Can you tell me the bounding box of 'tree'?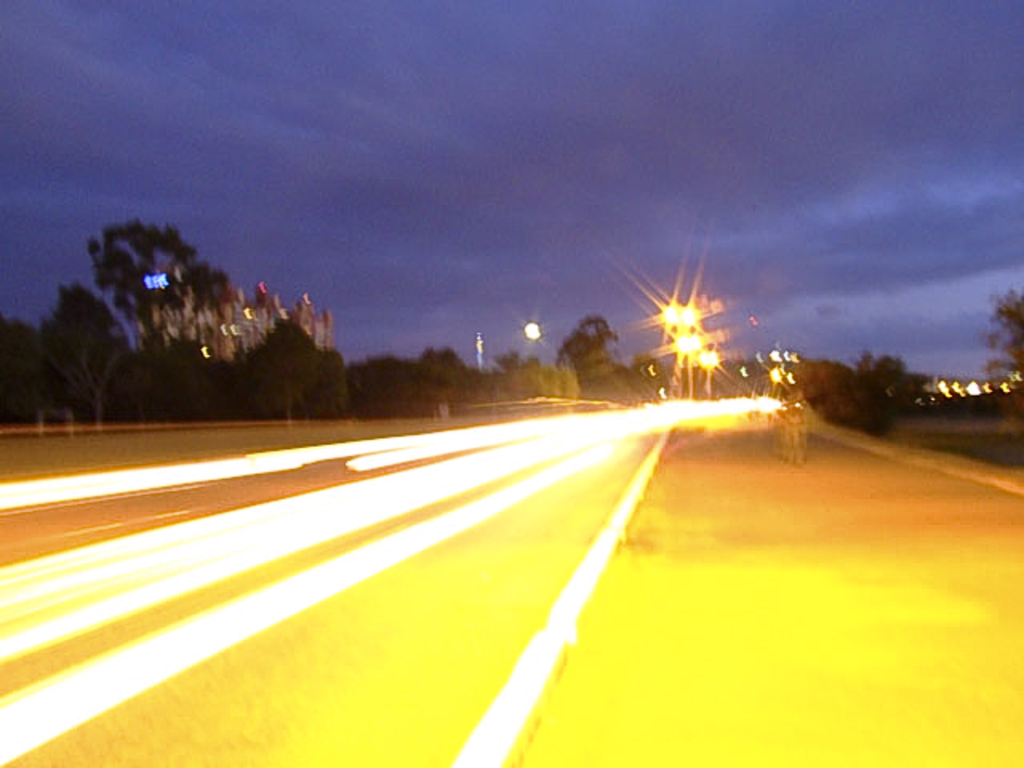
bbox=(78, 216, 237, 358).
